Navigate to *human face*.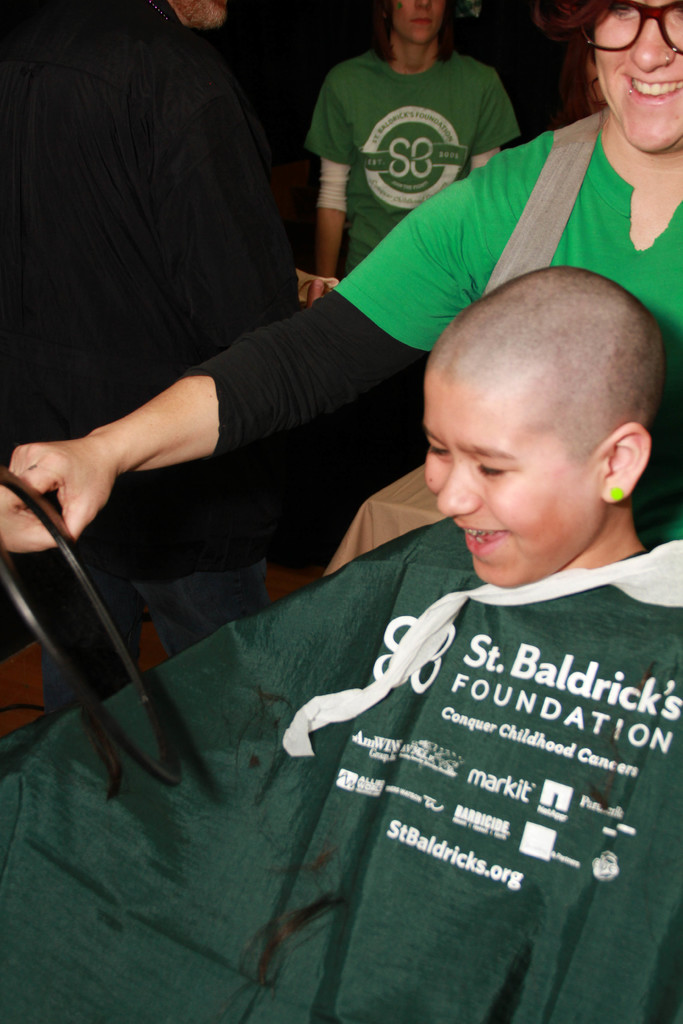
Navigation target: BBox(390, 0, 442, 41).
